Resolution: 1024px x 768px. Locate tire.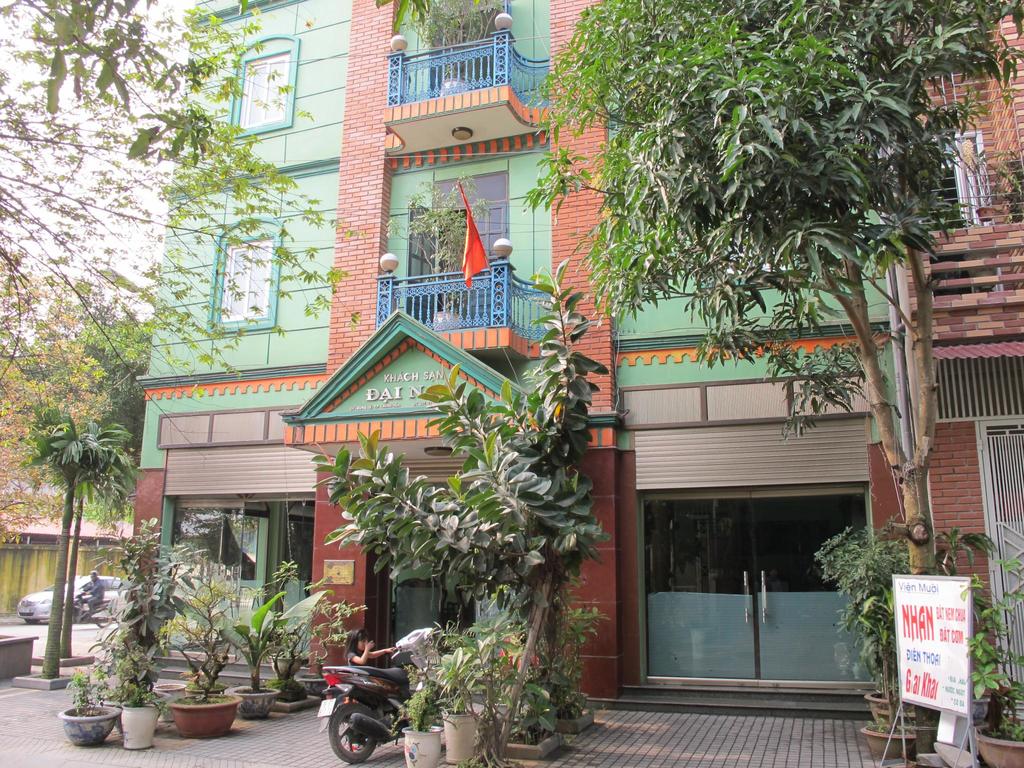
[310, 684, 380, 758].
